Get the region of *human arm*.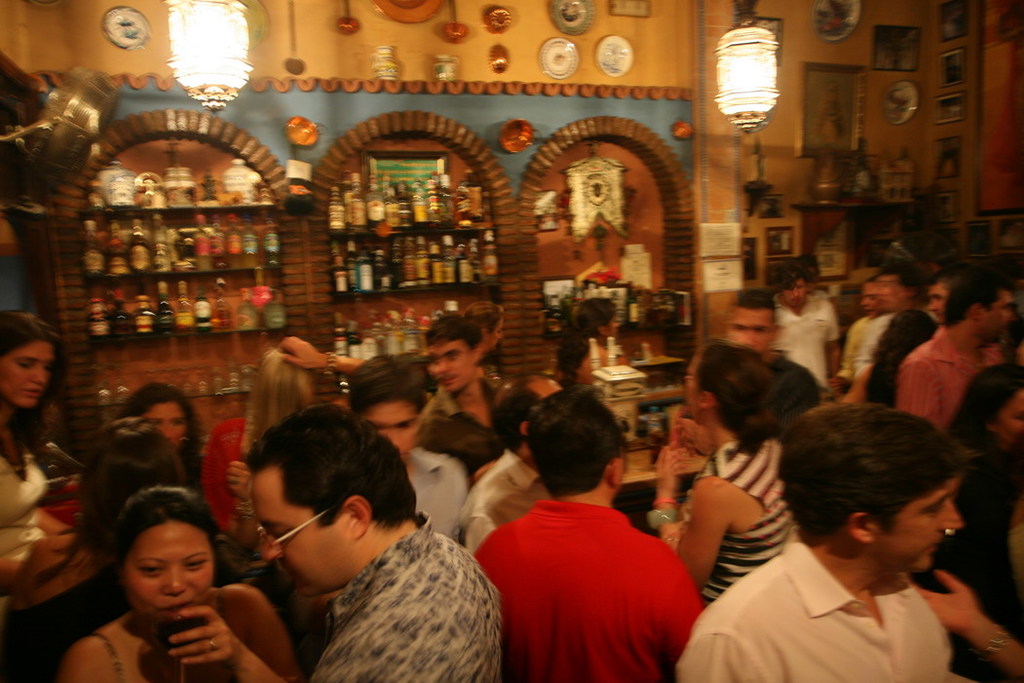
bbox=[901, 351, 935, 418].
